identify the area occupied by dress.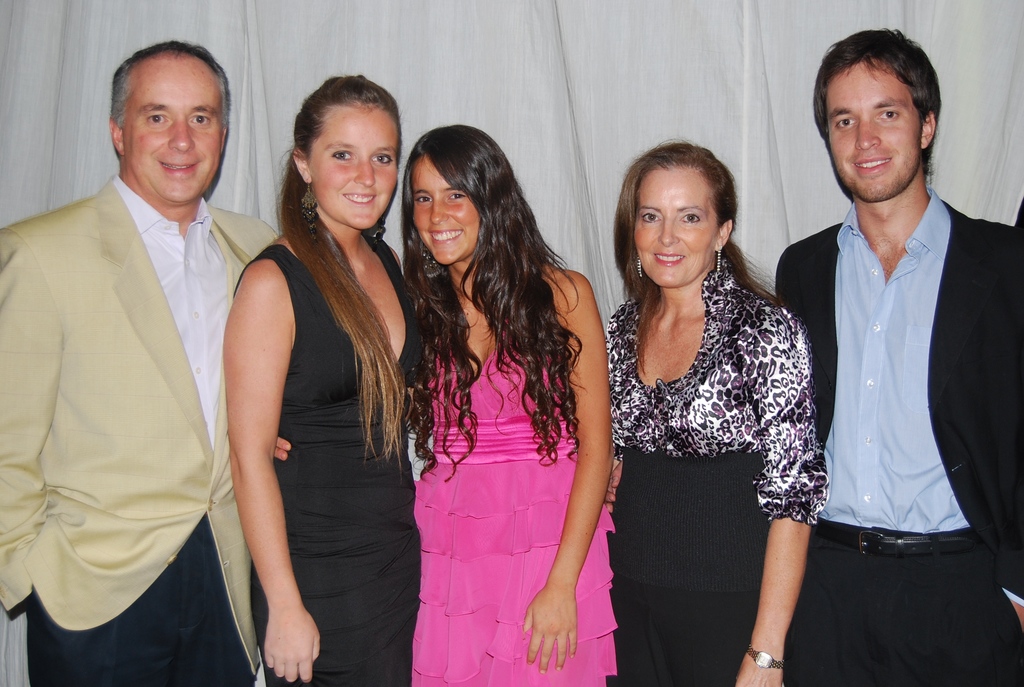
Area: crop(414, 330, 619, 686).
